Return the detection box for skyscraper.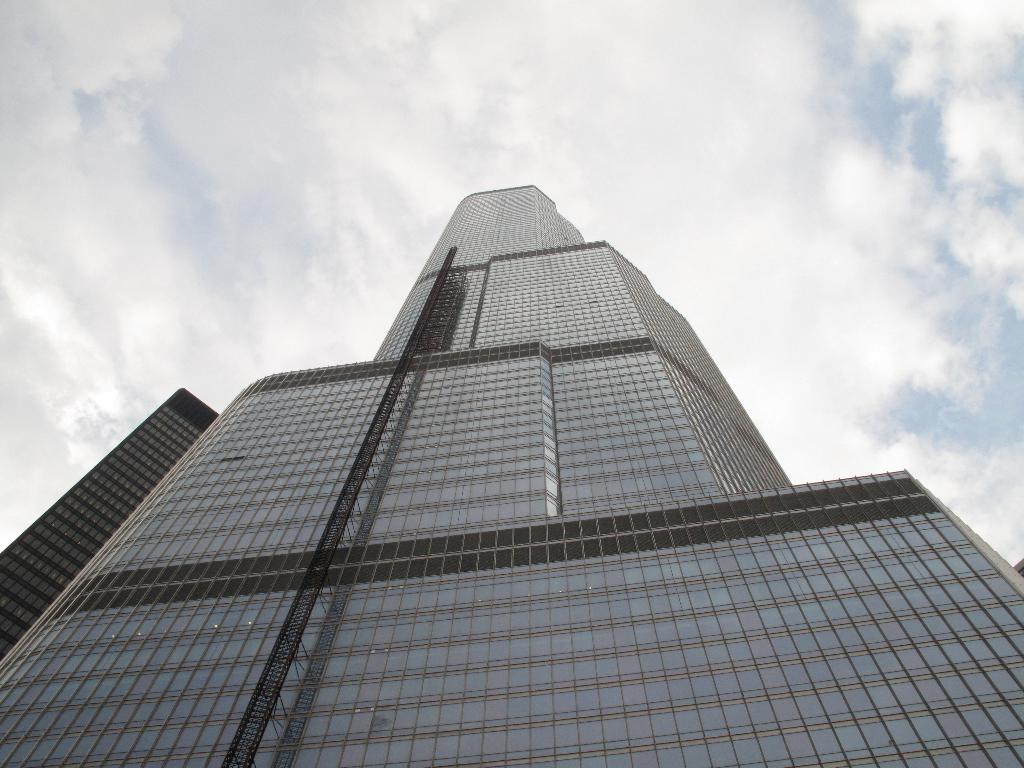
(left=0, top=381, right=227, bottom=667).
